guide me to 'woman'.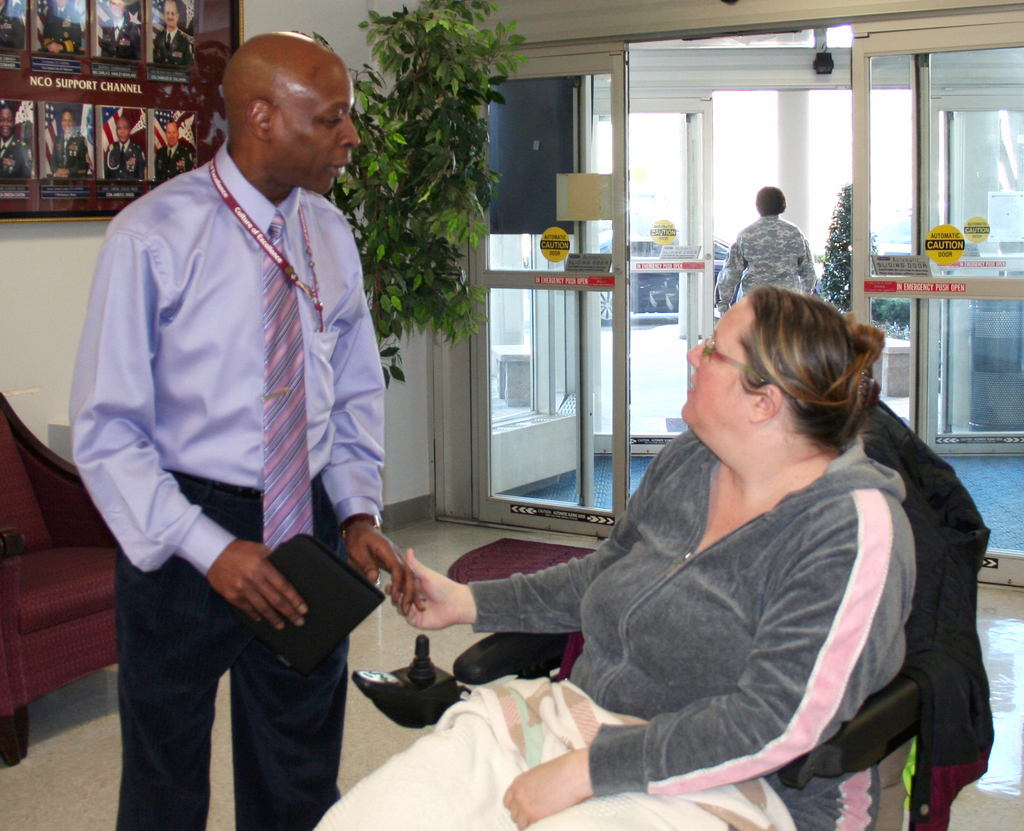
Guidance: rect(314, 292, 916, 830).
